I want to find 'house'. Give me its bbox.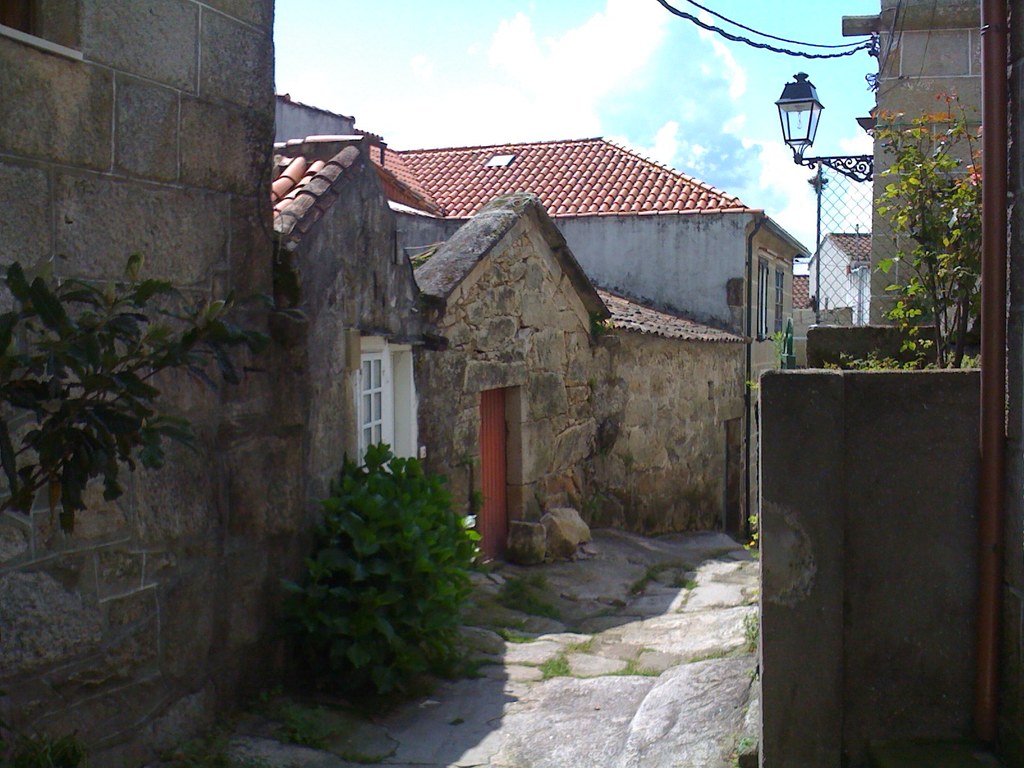
bbox=(274, 93, 807, 691).
